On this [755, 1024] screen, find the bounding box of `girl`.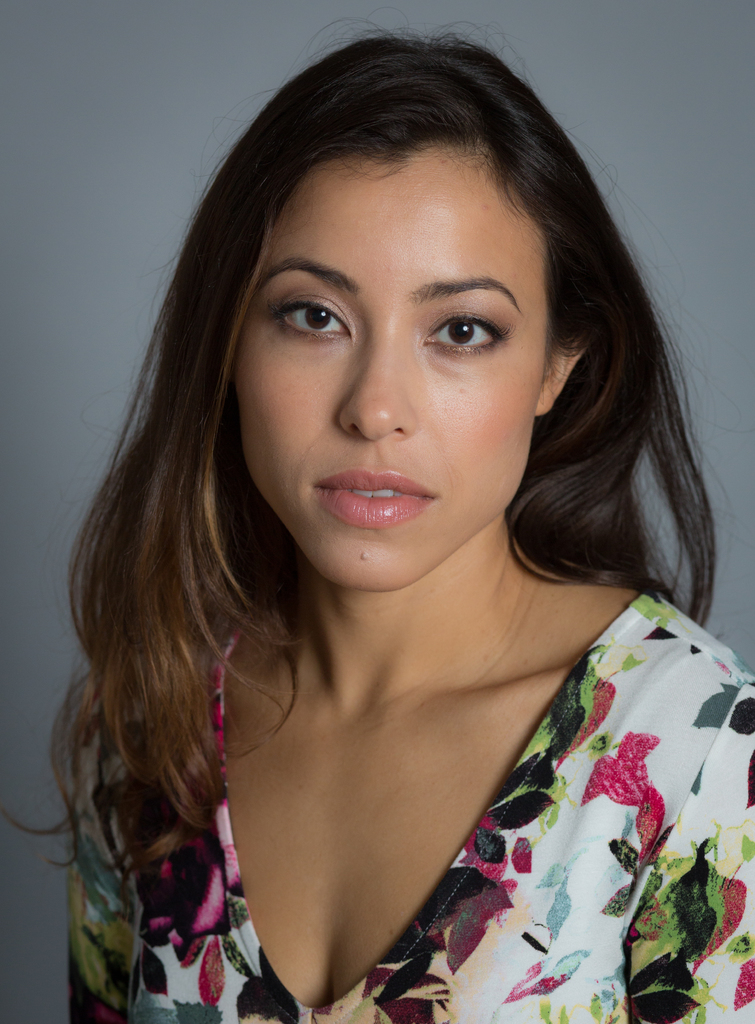
Bounding box: Rect(0, 22, 754, 1023).
